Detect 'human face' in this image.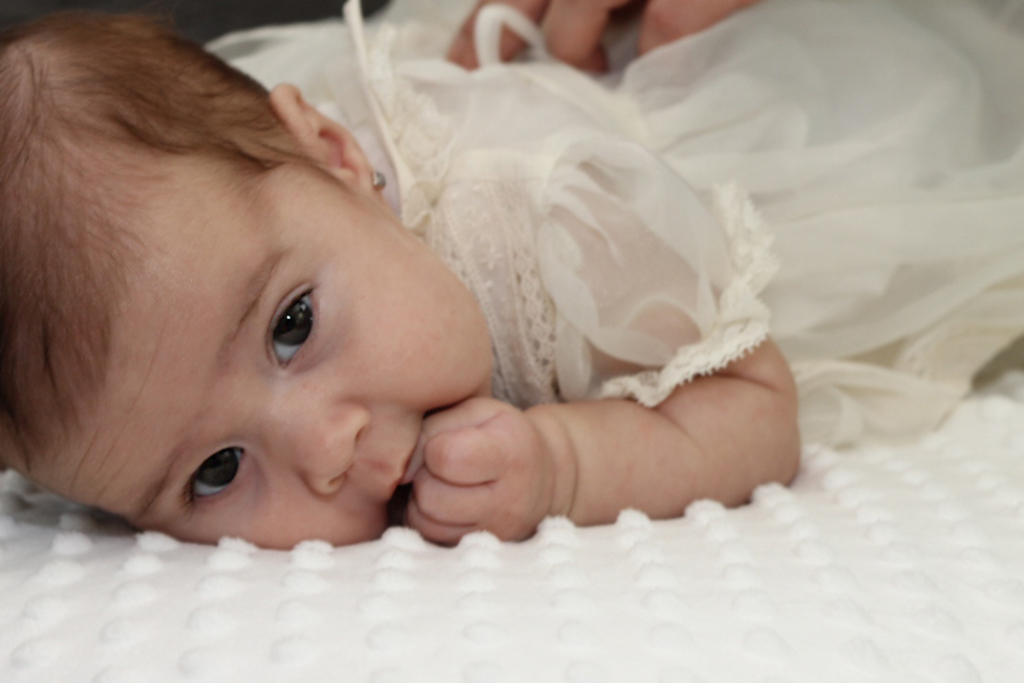
Detection: locate(121, 149, 523, 552).
